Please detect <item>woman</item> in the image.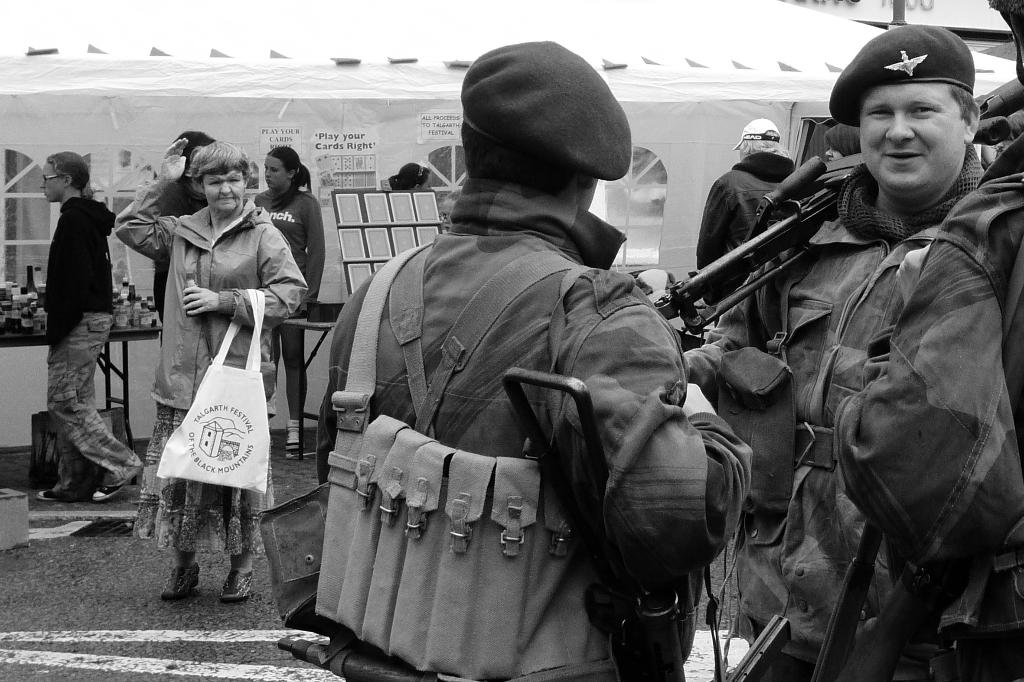
[824,126,863,164].
